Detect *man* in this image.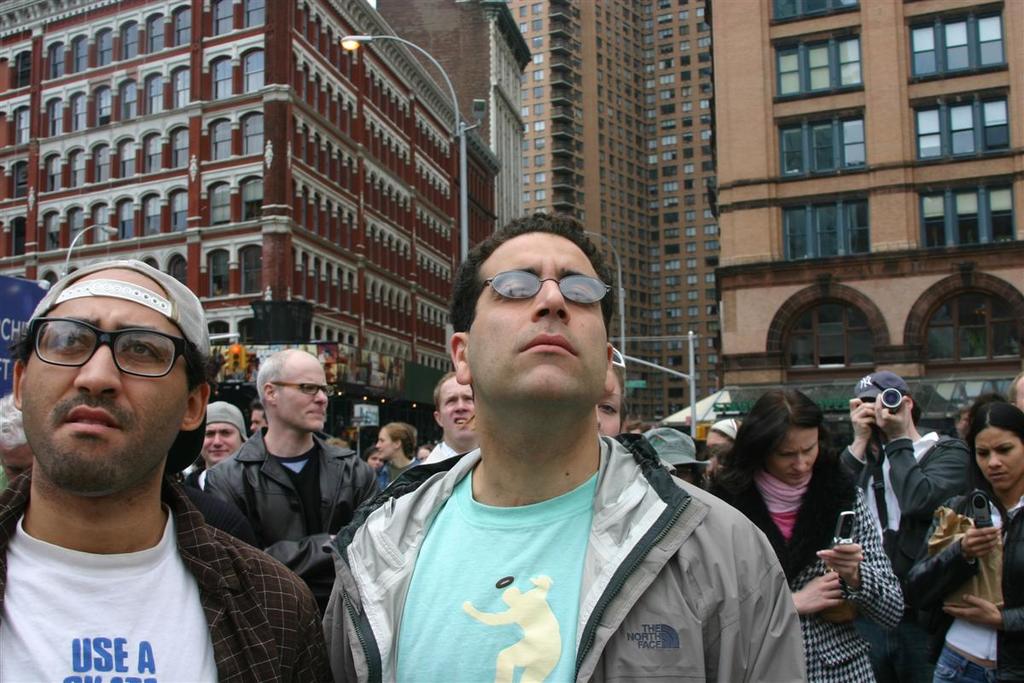
Detection: box=[205, 351, 380, 613].
